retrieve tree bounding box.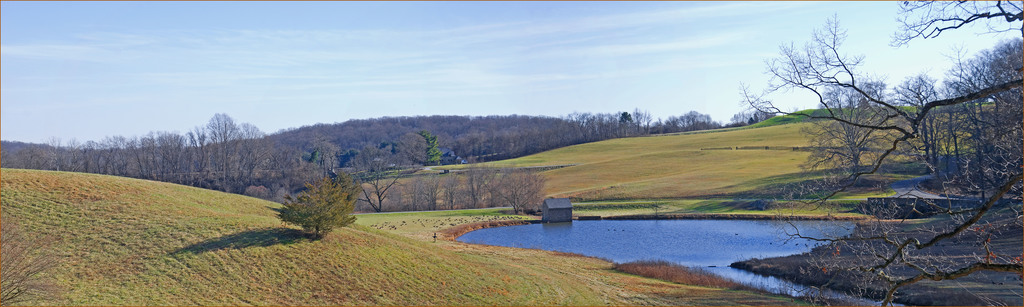
Bounding box: select_region(131, 127, 180, 177).
